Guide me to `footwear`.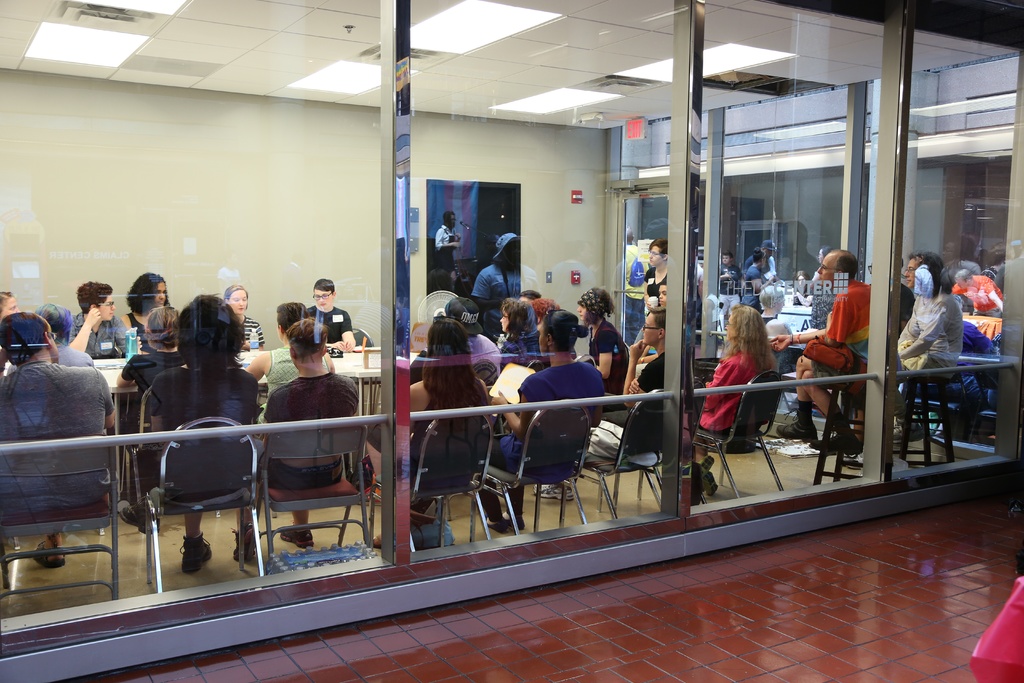
Guidance: {"left": 124, "top": 502, "right": 164, "bottom": 534}.
